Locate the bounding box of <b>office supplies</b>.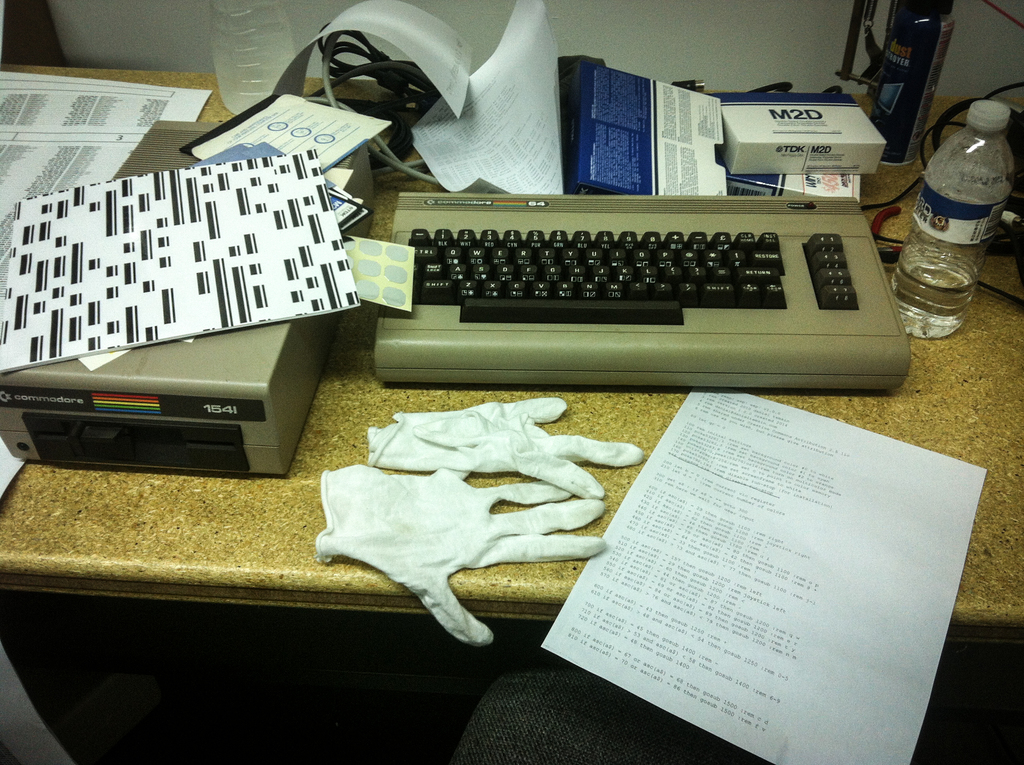
Bounding box: detection(316, 22, 434, 144).
